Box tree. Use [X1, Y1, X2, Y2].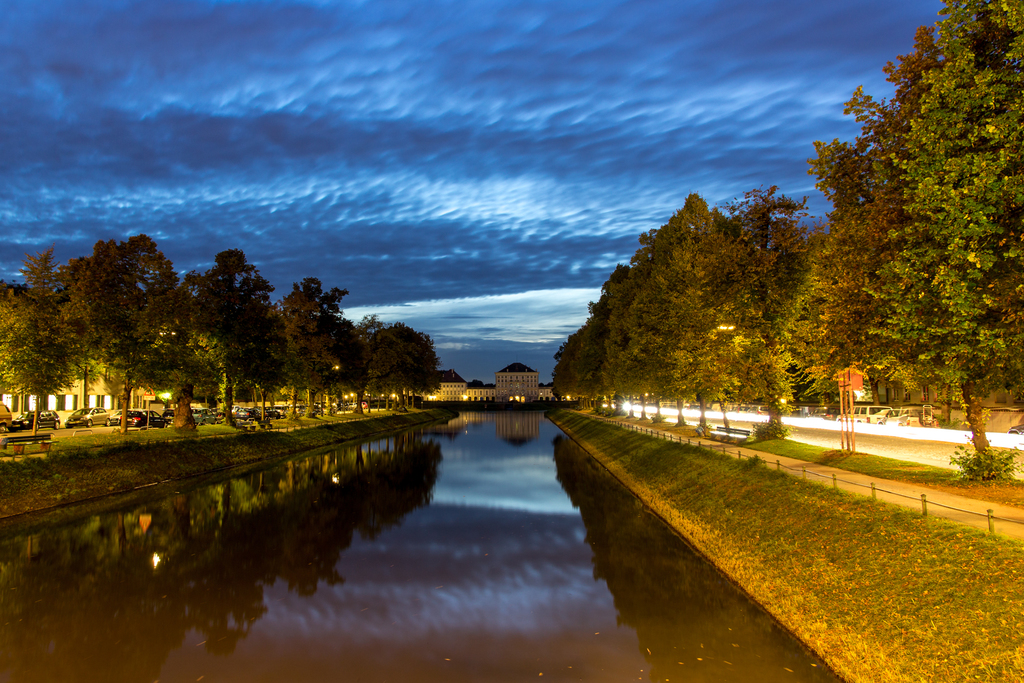
[49, 231, 198, 447].
